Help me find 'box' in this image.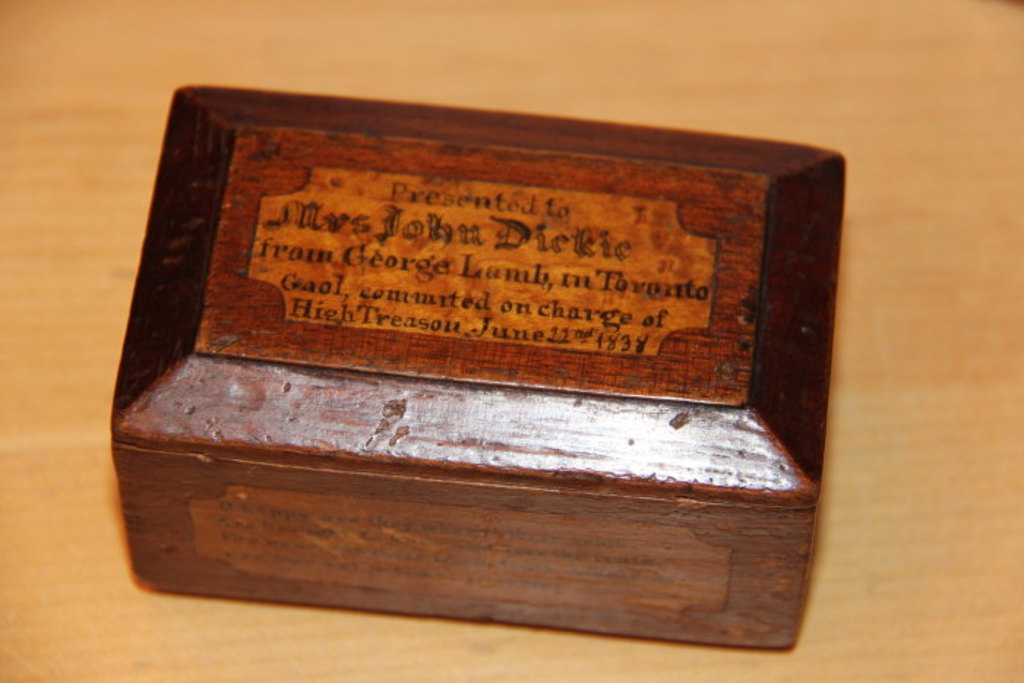
Found it: box(101, 80, 870, 660).
